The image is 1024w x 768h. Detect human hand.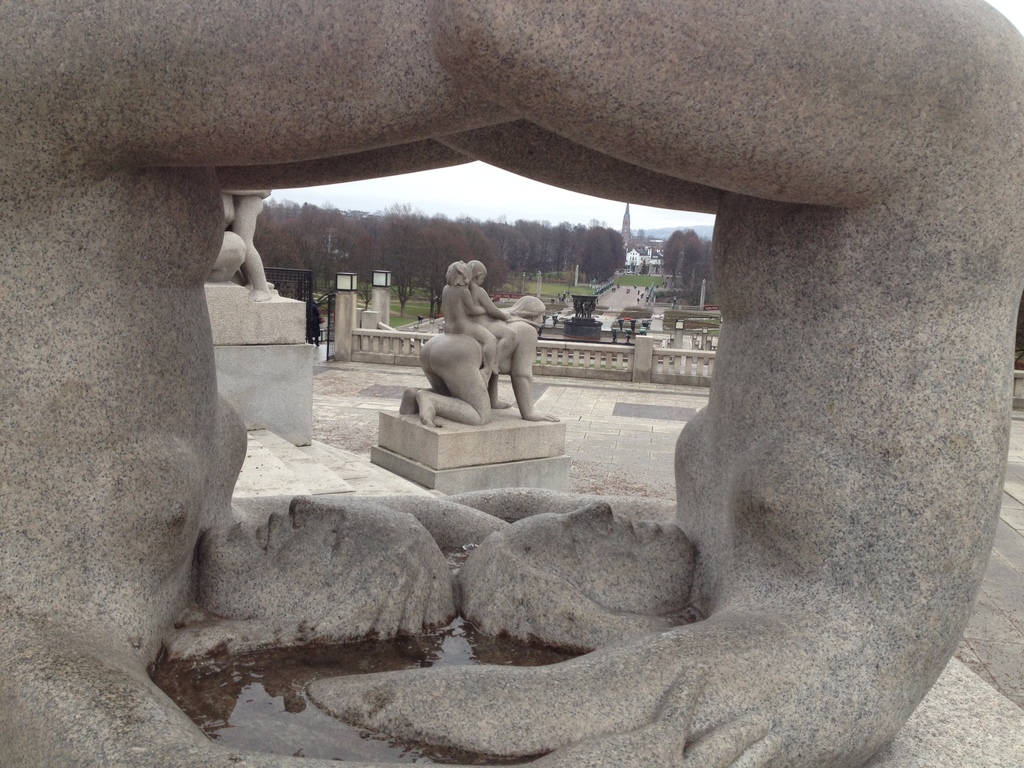
Detection: box(509, 664, 790, 767).
